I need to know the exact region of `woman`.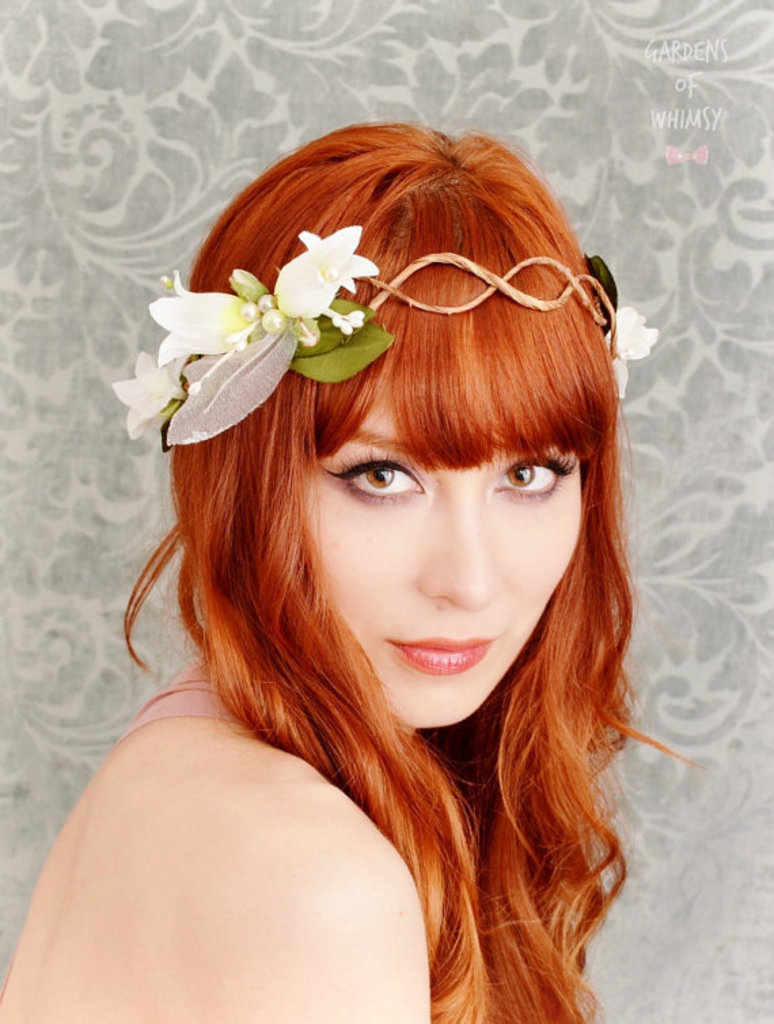
Region: [left=0, top=124, right=682, bottom=1023].
